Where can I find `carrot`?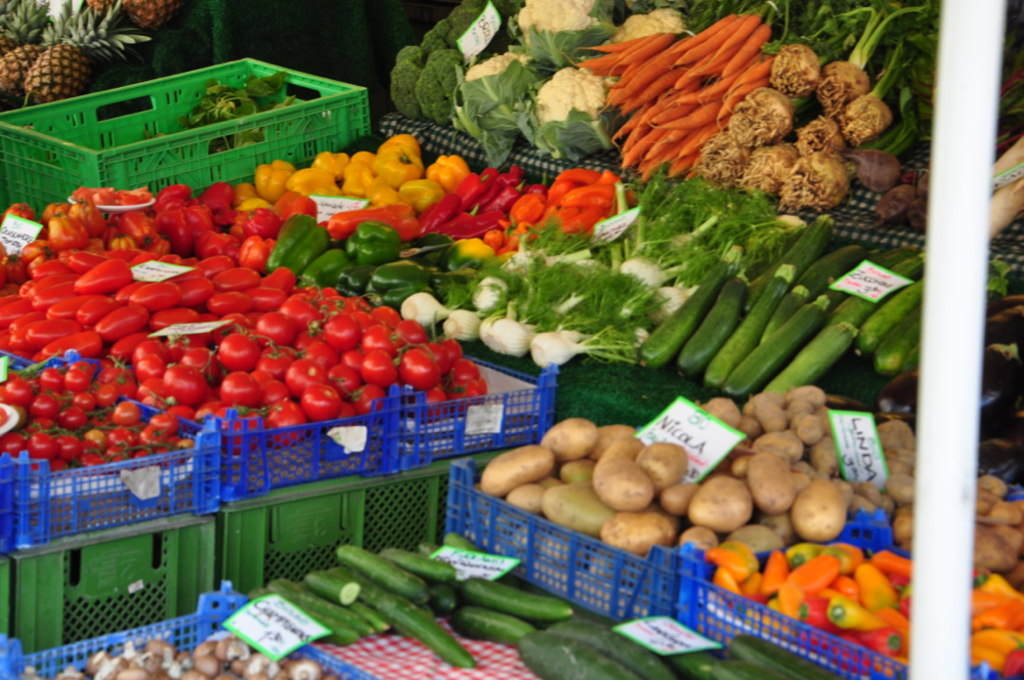
You can find it at [693,9,765,71].
